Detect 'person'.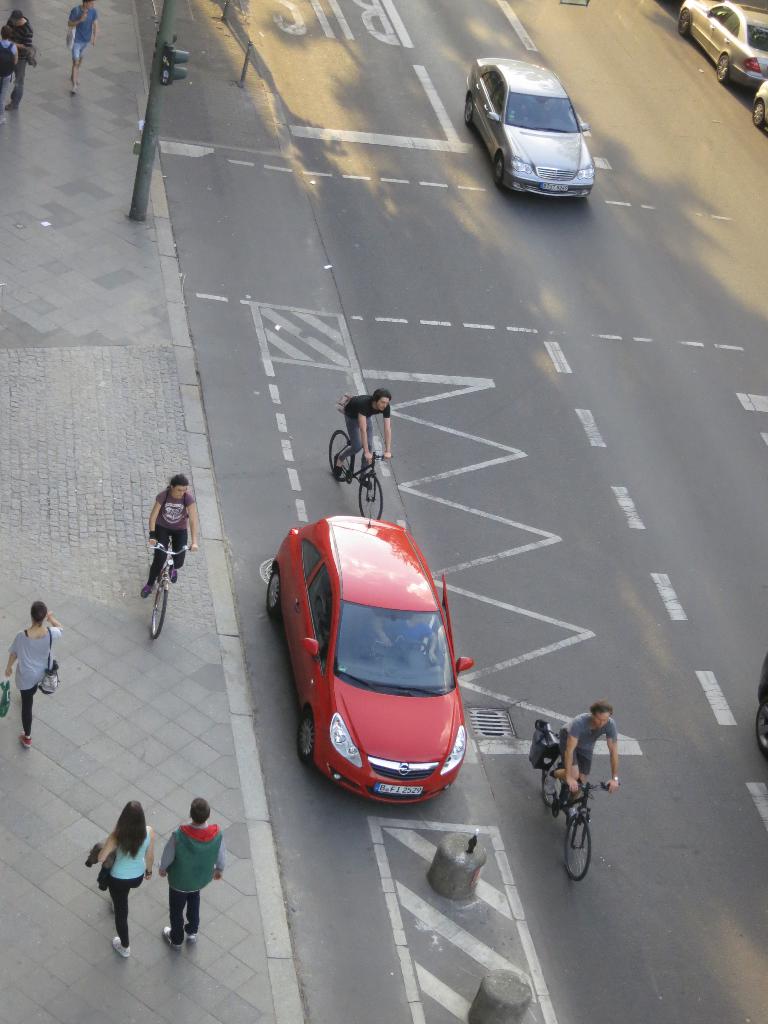
Detected at left=560, top=710, right=618, bottom=801.
